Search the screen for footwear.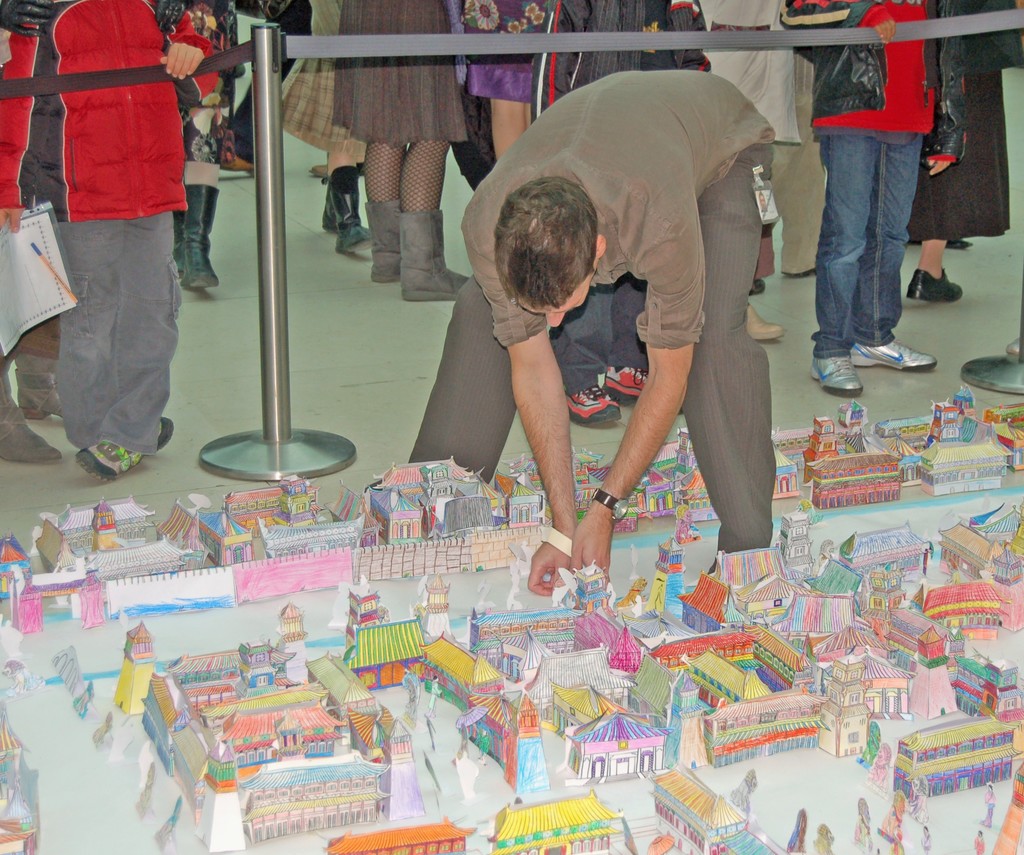
Found at box=[749, 280, 762, 293].
